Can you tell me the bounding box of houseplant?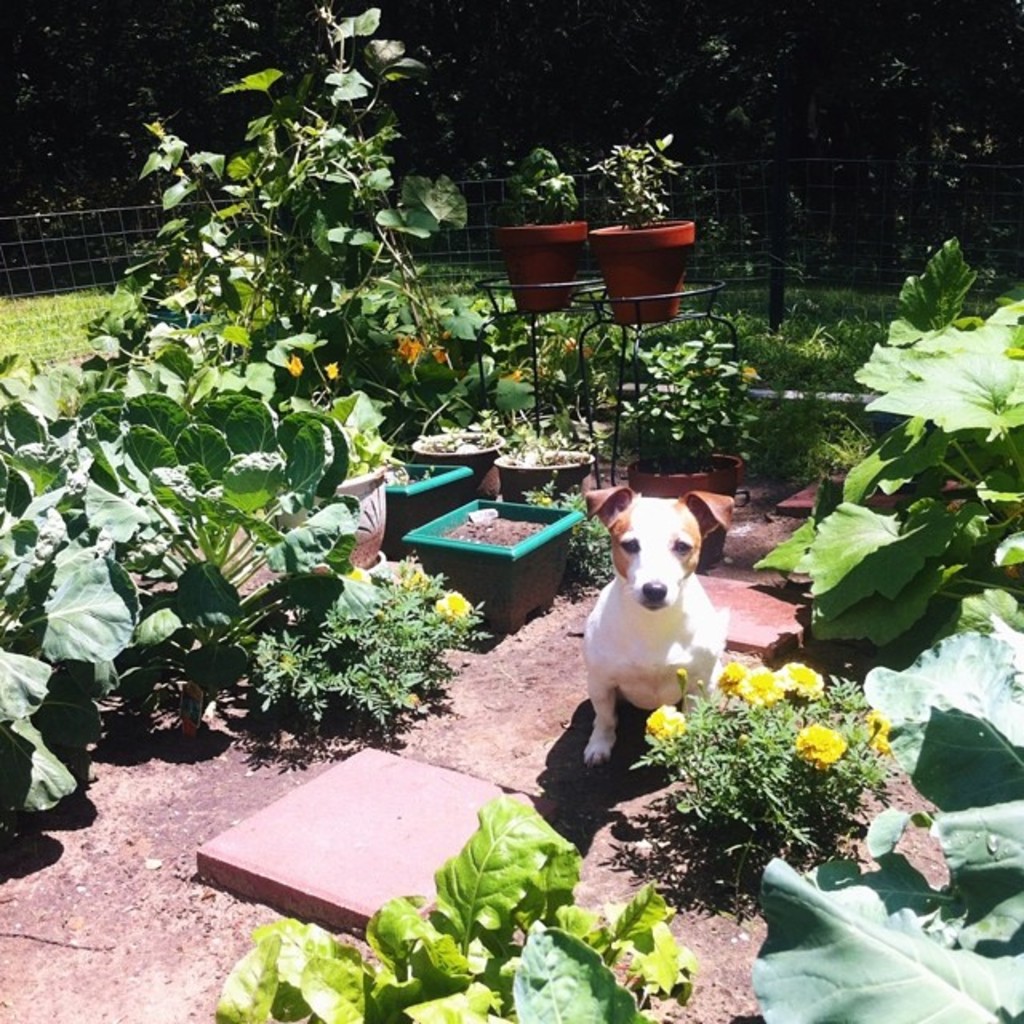
<box>381,402,475,557</box>.
